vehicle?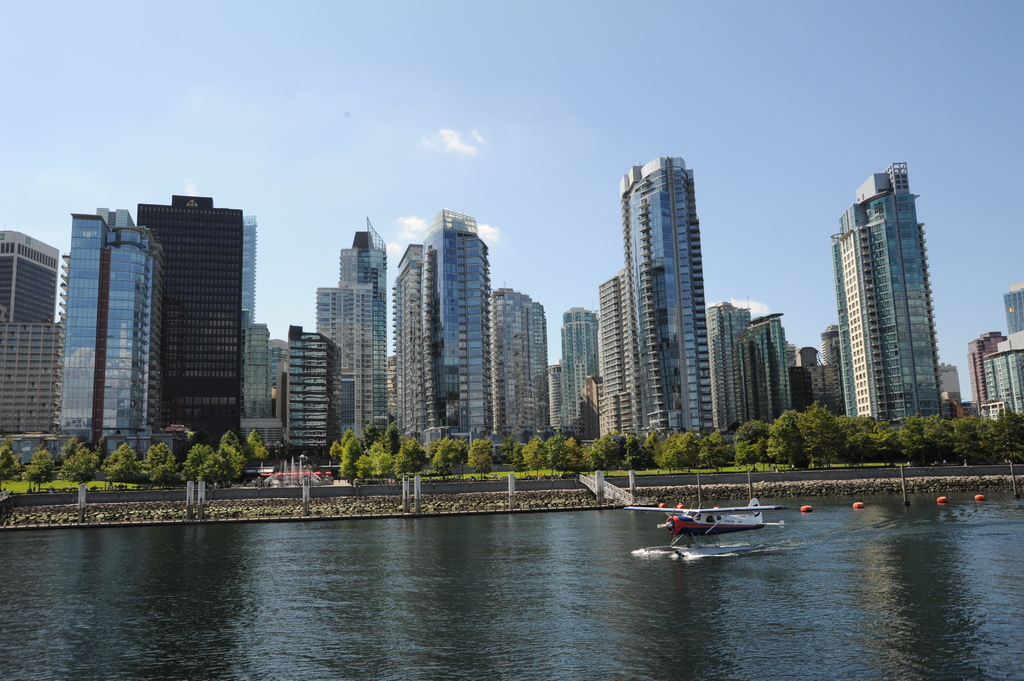
662,501,772,561
